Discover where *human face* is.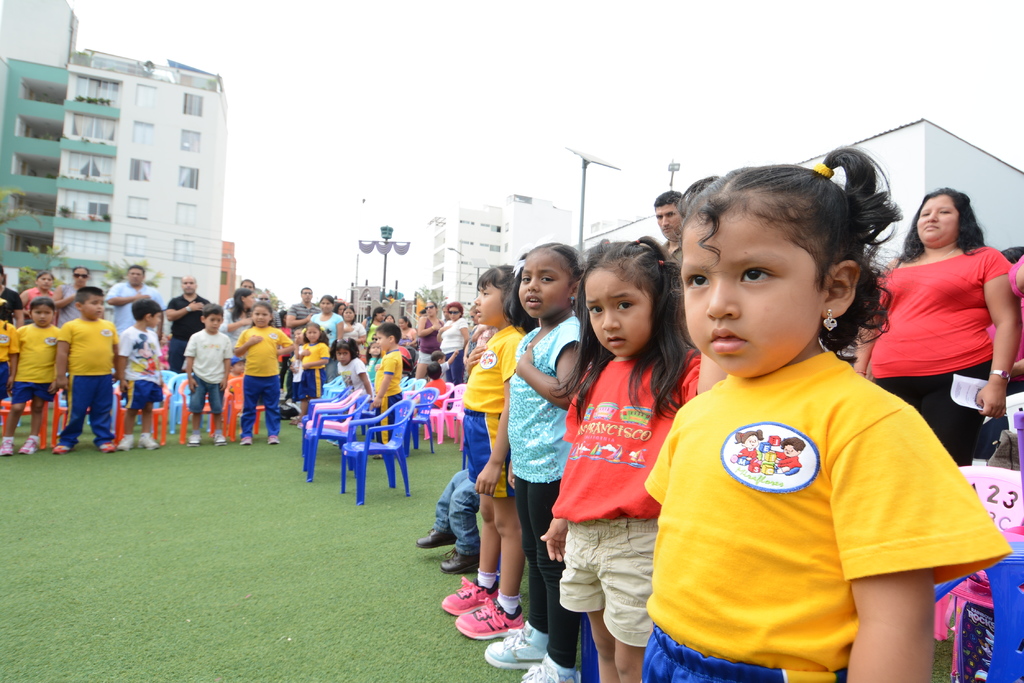
Discovered at bbox=[244, 293, 256, 307].
